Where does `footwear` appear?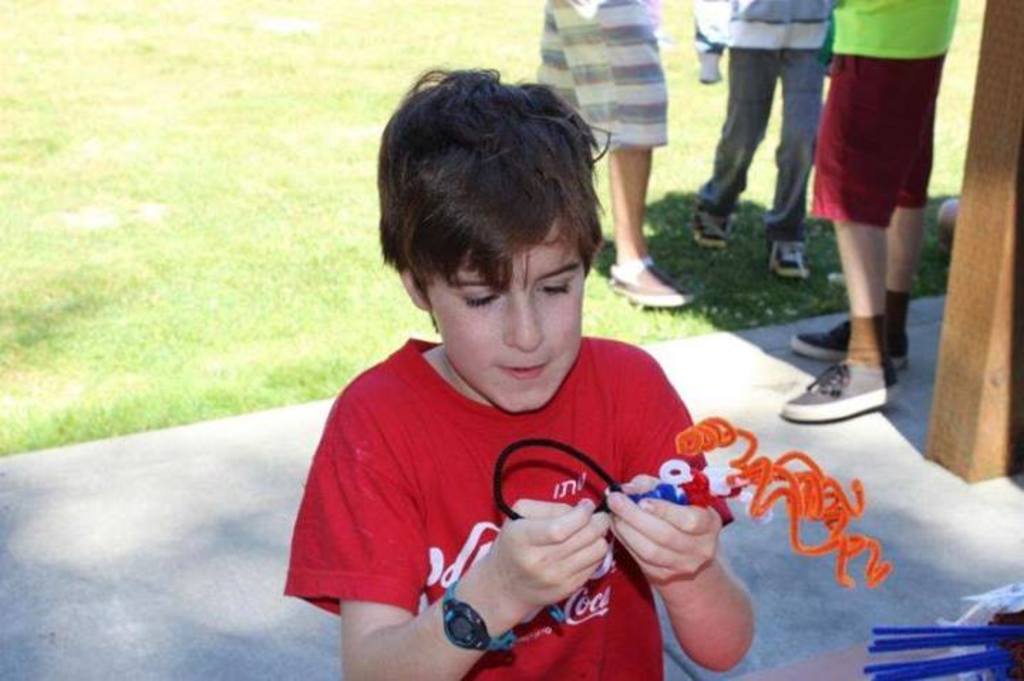
Appears at locate(785, 291, 910, 372).
